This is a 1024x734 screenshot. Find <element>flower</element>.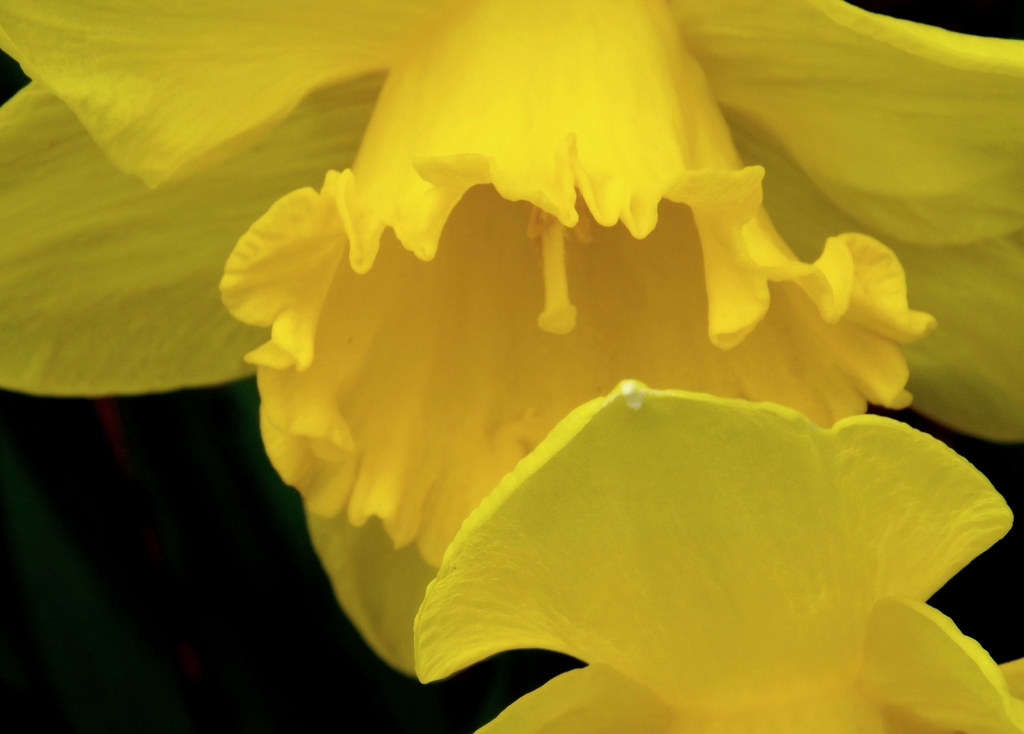
Bounding box: 412,379,1023,733.
